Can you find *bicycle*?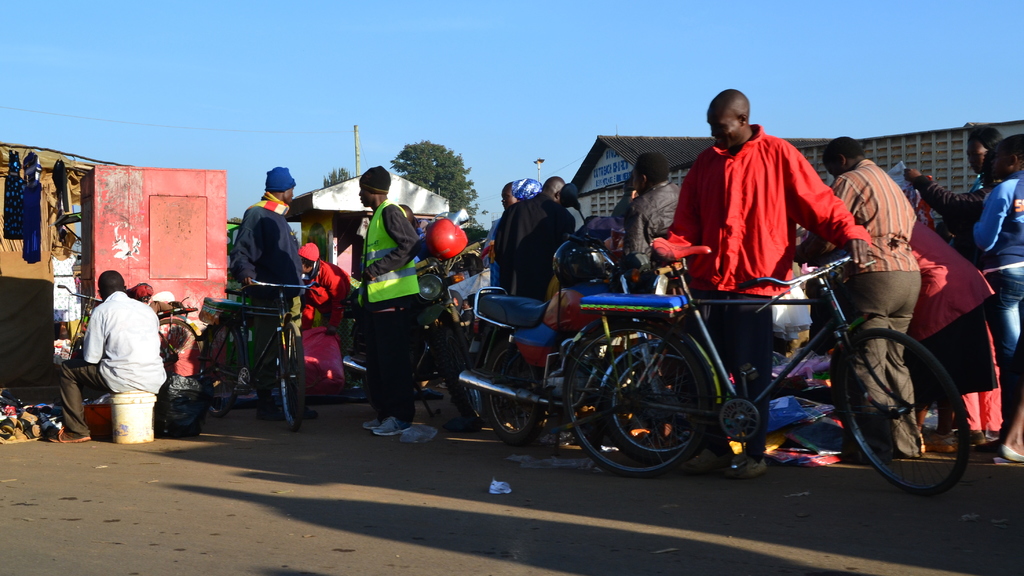
Yes, bounding box: 200 277 323 432.
